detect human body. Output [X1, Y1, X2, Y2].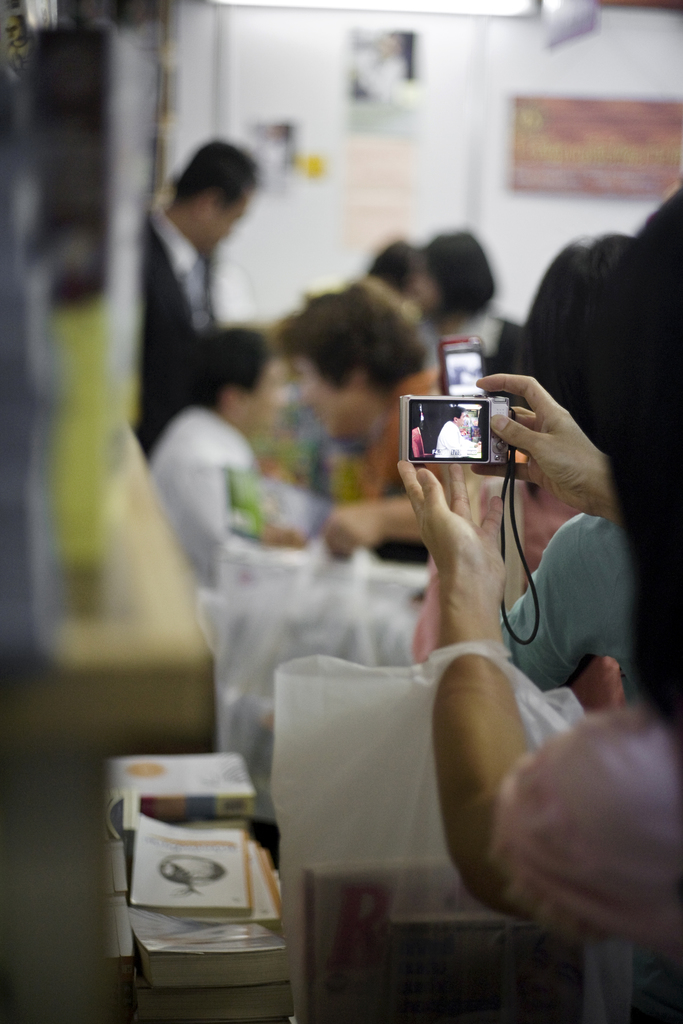
[142, 308, 288, 599].
